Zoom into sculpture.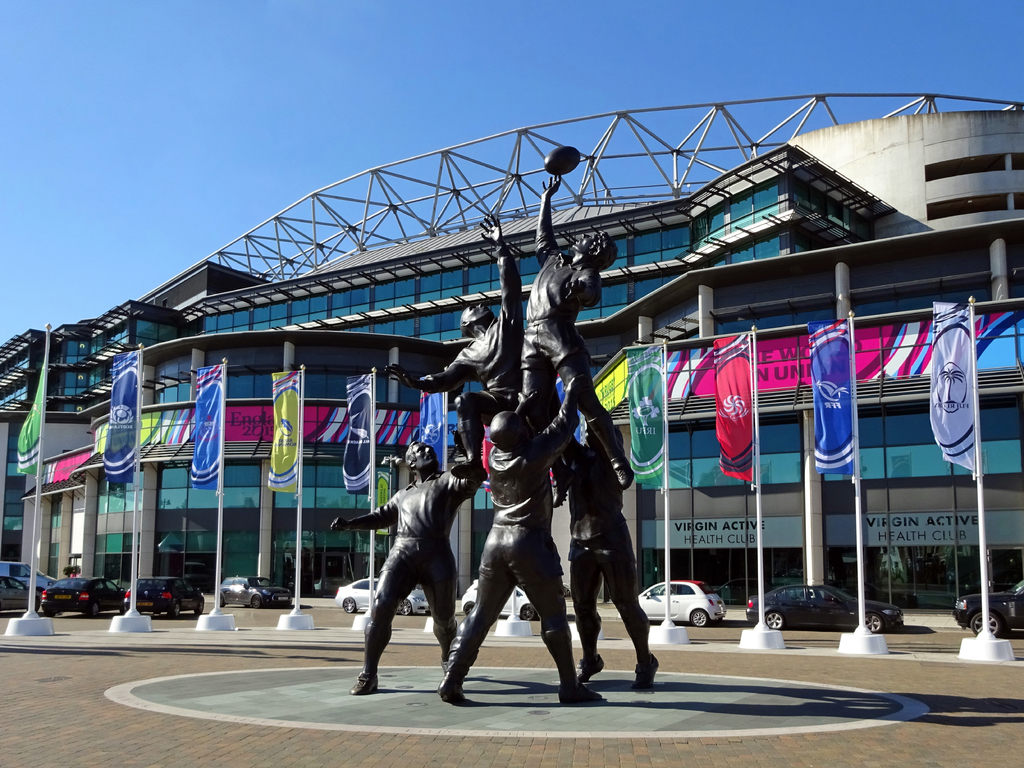
Zoom target: <bbox>381, 207, 532, 483</bbox>.
